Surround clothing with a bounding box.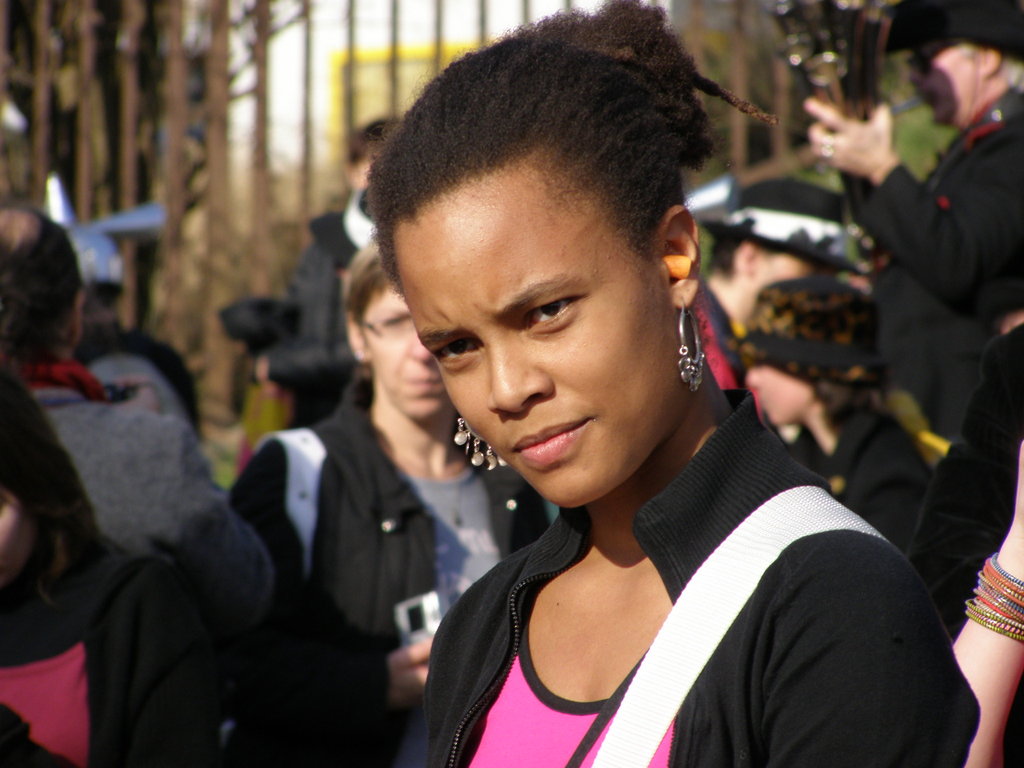
detection(664, 285, 732, 371).
